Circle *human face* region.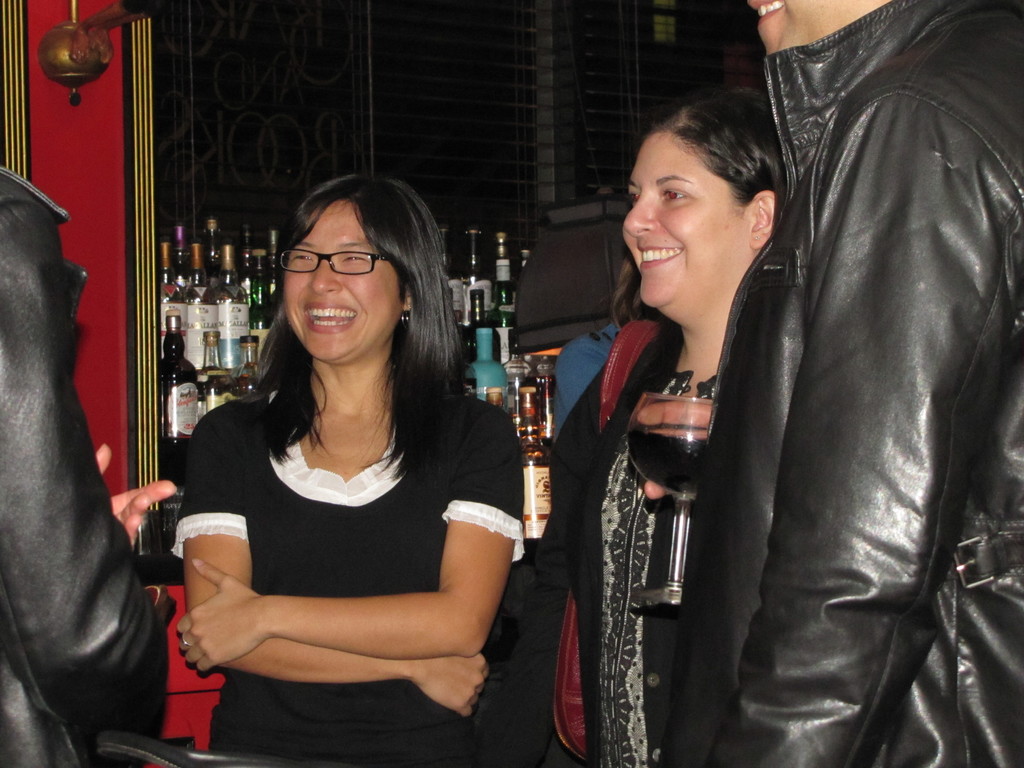
Region: select_region(746, 0, 851, 53).
